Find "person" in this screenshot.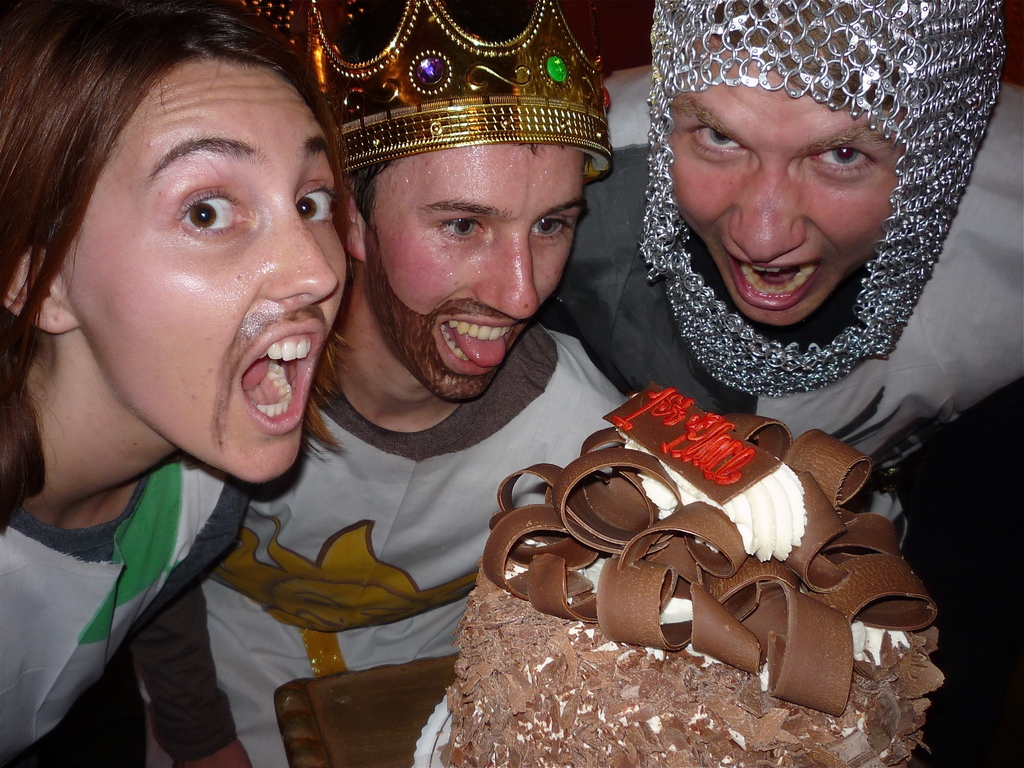
The bounding box for "person" is pyautogui.locateOnScreen(0, 0, 364, 767).
